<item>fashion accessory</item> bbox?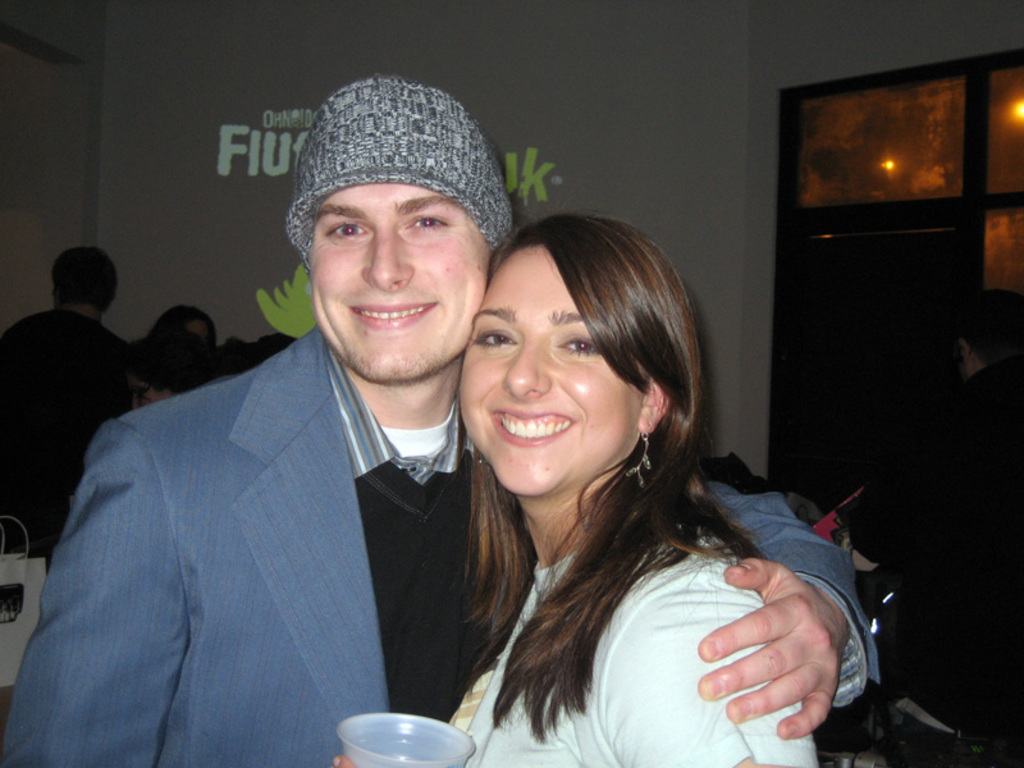
282/78/516/259
